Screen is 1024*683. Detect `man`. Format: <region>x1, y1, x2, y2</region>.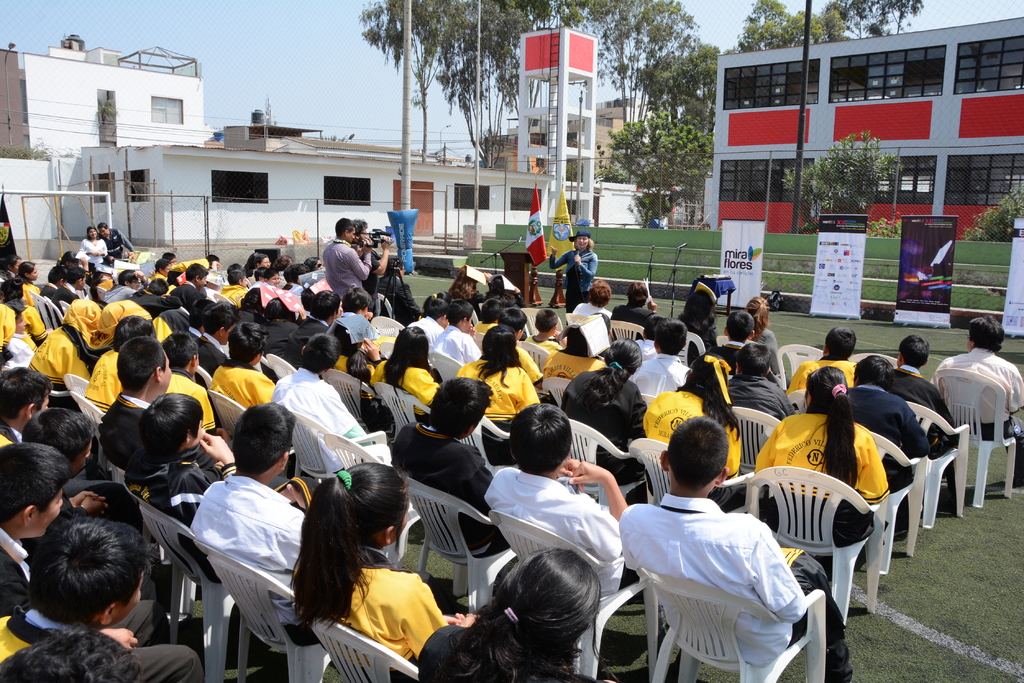
<region>485, 399, 640, 599</region>.
